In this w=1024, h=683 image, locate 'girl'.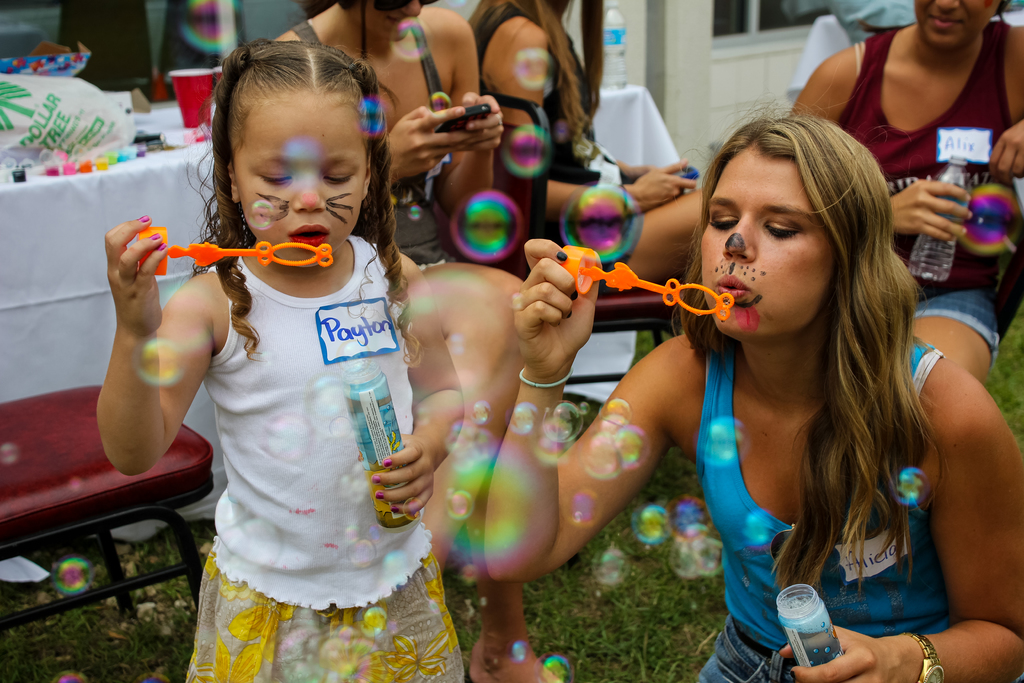
Bounding box: [x1=273, y1=0, x2=503, y2=268].
